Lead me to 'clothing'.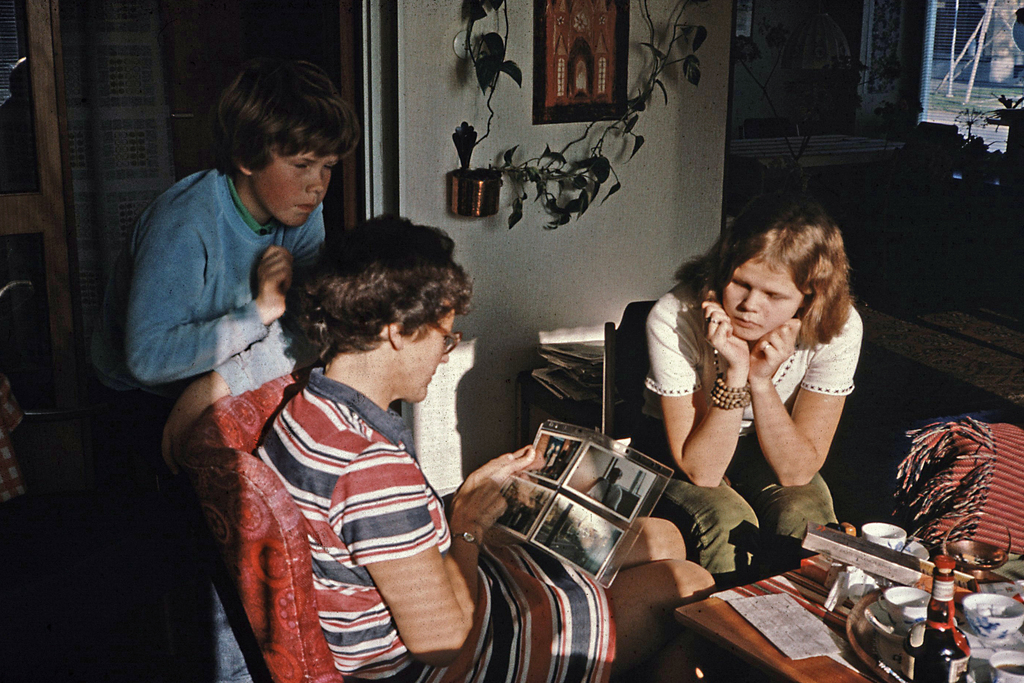
Lead to <box>639,277,867,588</box>.
